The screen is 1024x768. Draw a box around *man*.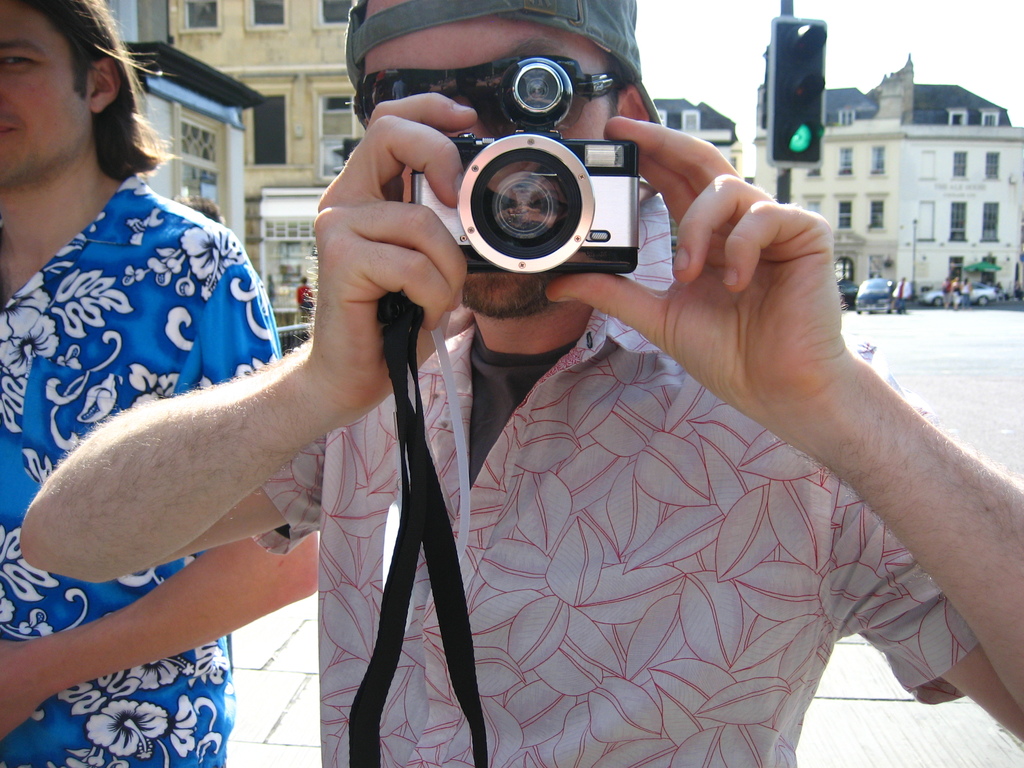
x1=295 y1=269 x2=316 y2=320.
